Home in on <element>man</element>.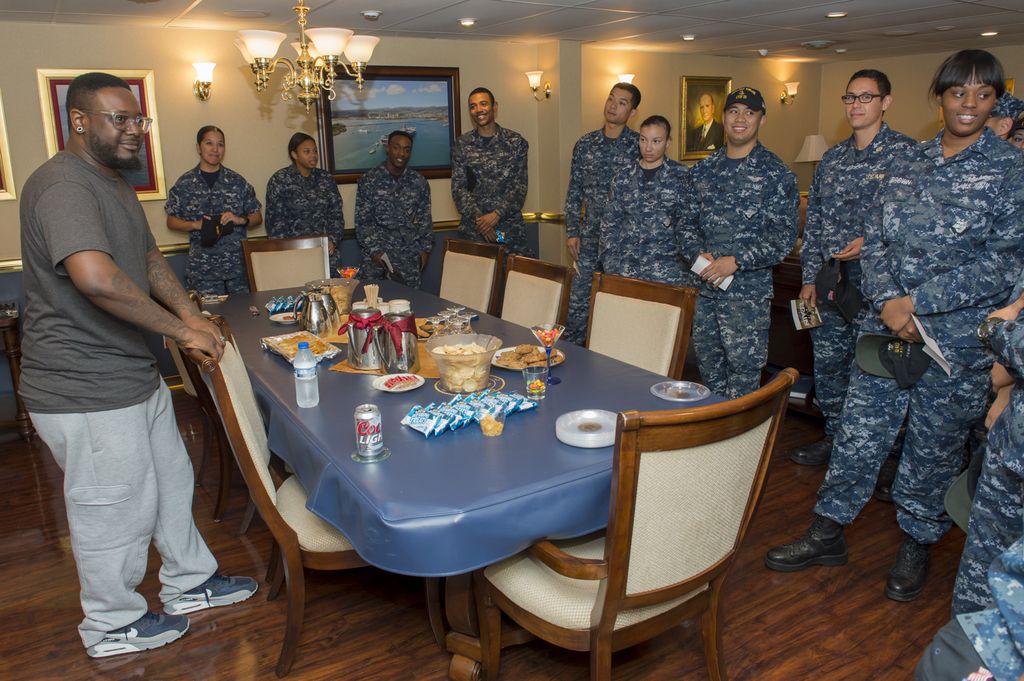
Homed in at bbox=(20, 38, 228, 671).
